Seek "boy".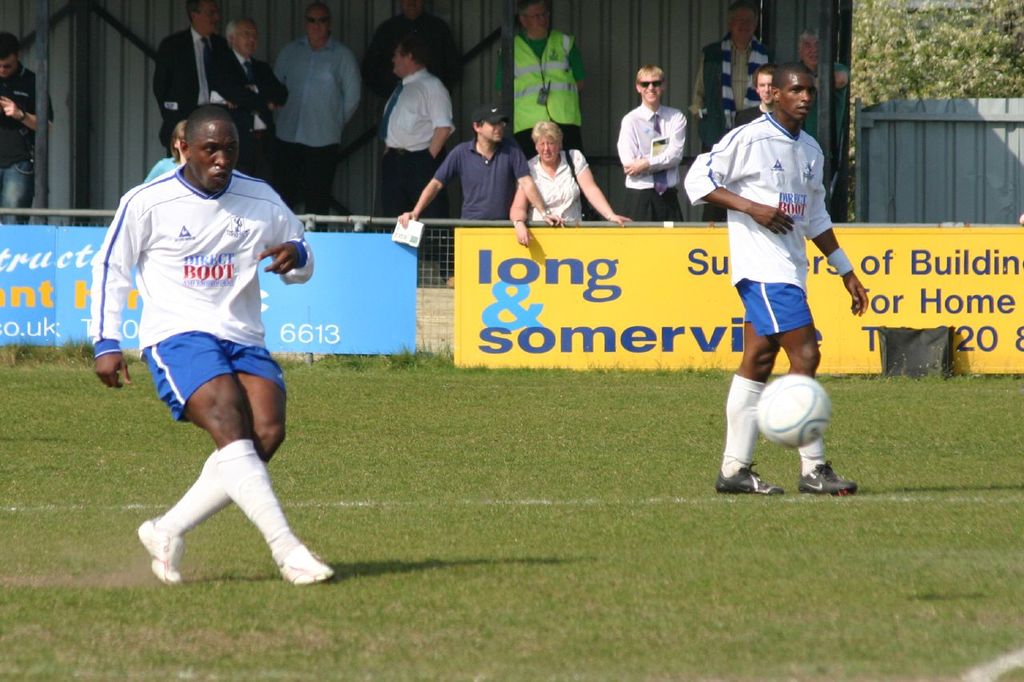
region(89, 105, 330, 580).
